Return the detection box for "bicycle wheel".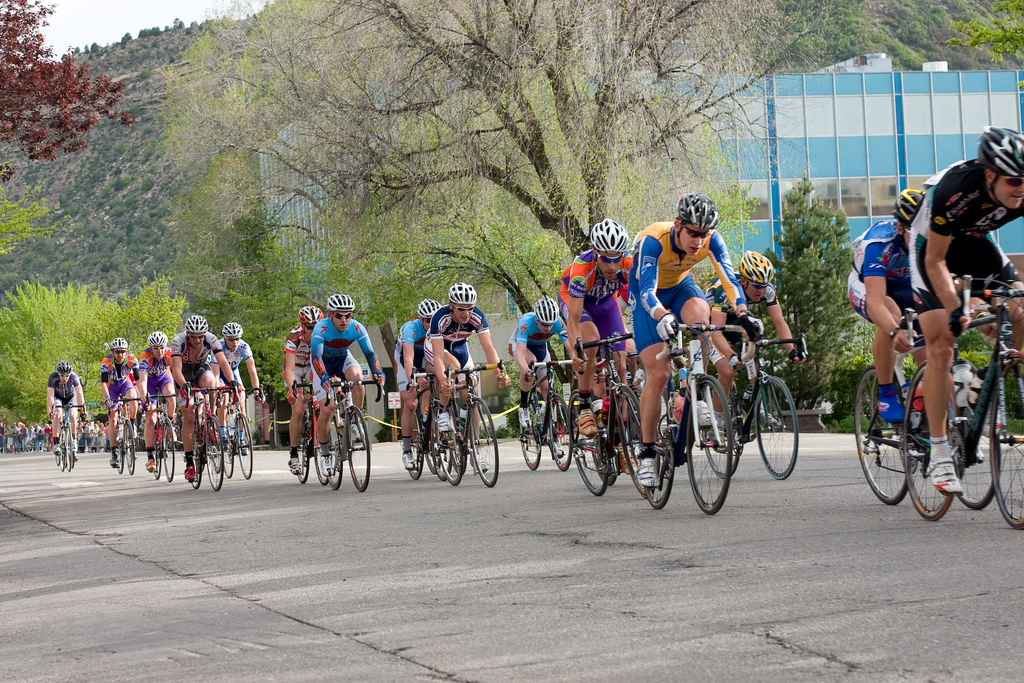
[152,442,162,481].
